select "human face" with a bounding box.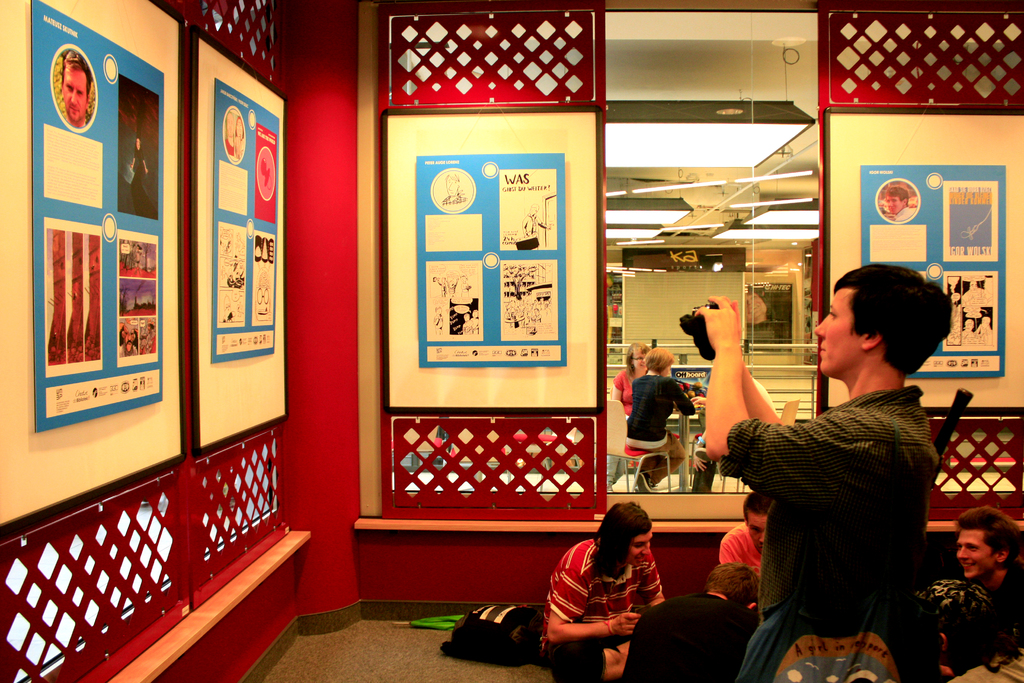
Rect(62, 59, 92, 120).
